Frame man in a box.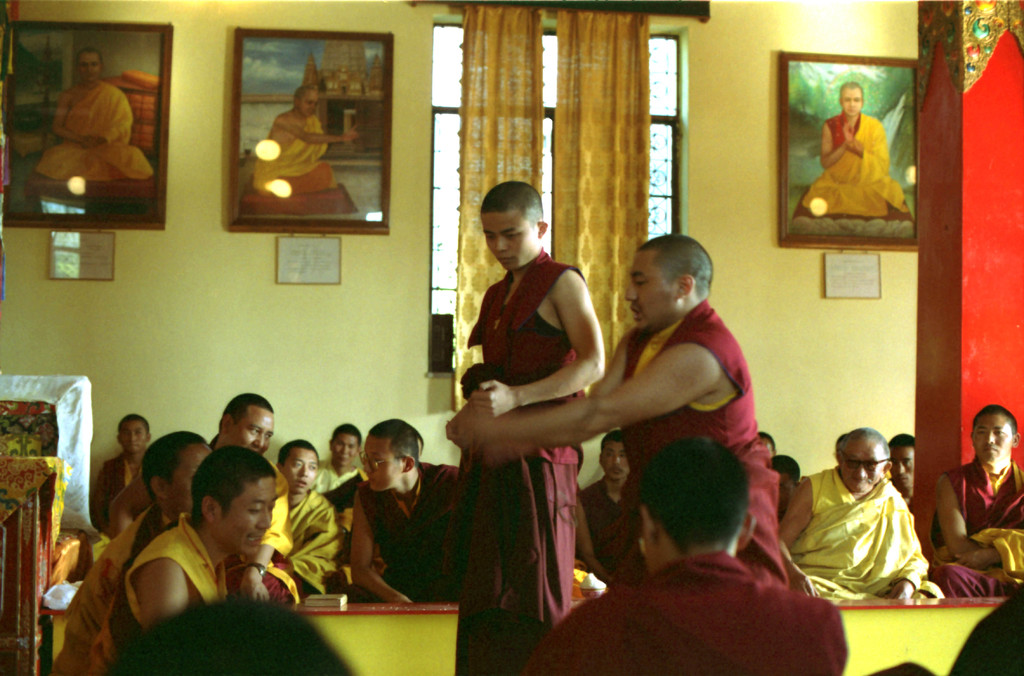
box(47, 426, 197, 675).
